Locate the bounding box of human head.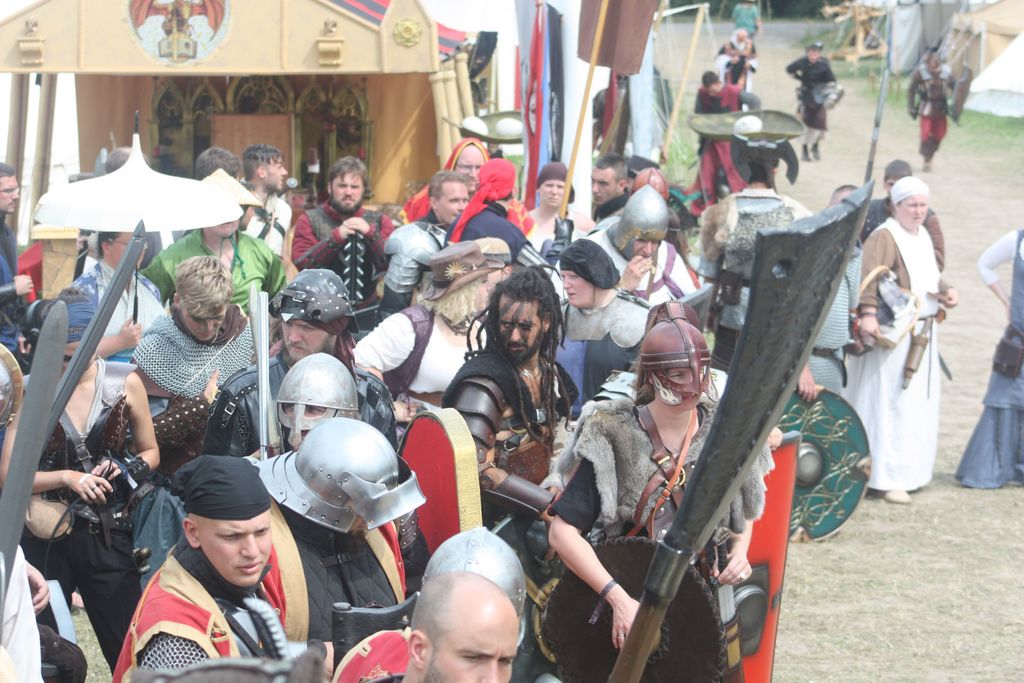
Bounding box: 698, 69, 721, 98.
